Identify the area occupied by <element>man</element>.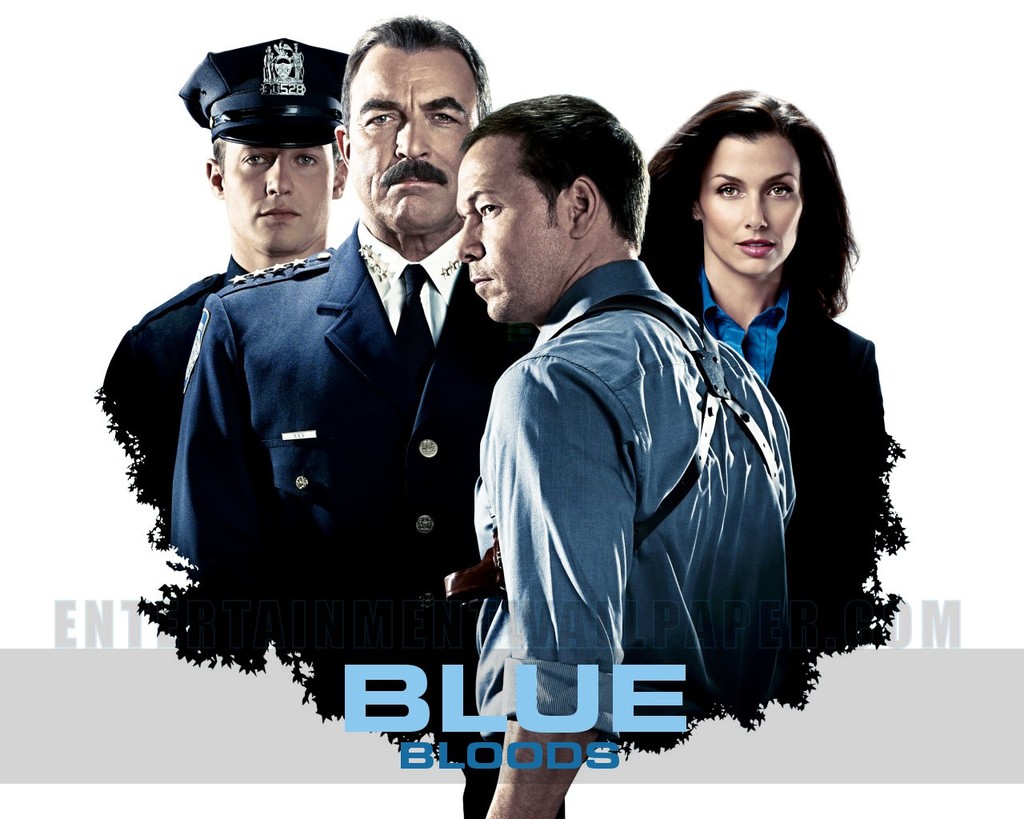
Area: l=419, t=97, r=818, b=777.
